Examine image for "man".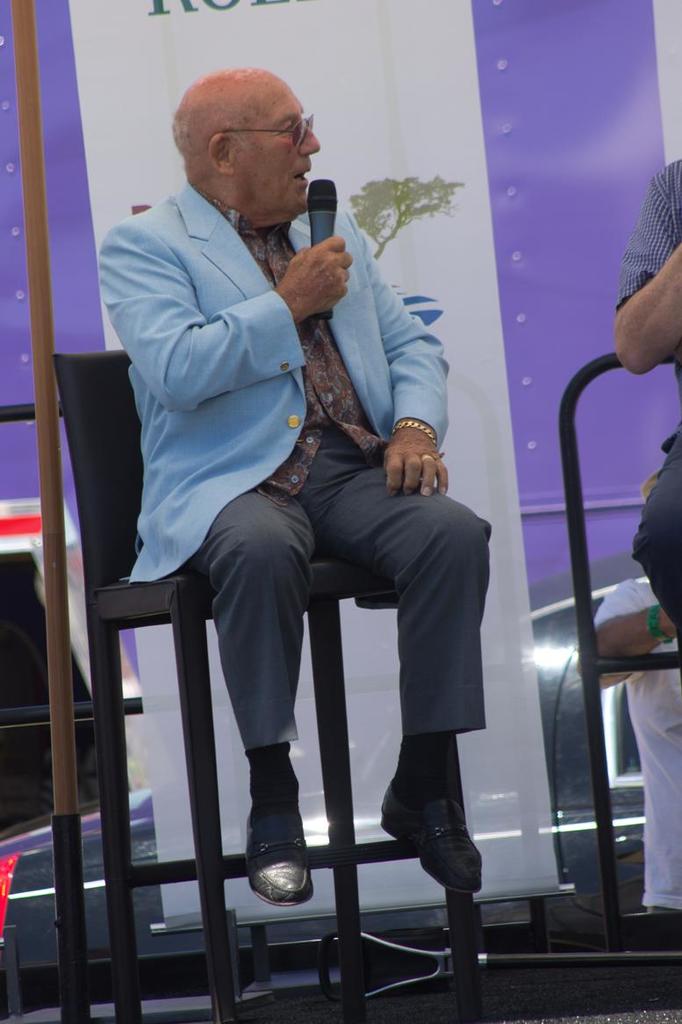
Examination result: box=[111, 69, 500, 898].
